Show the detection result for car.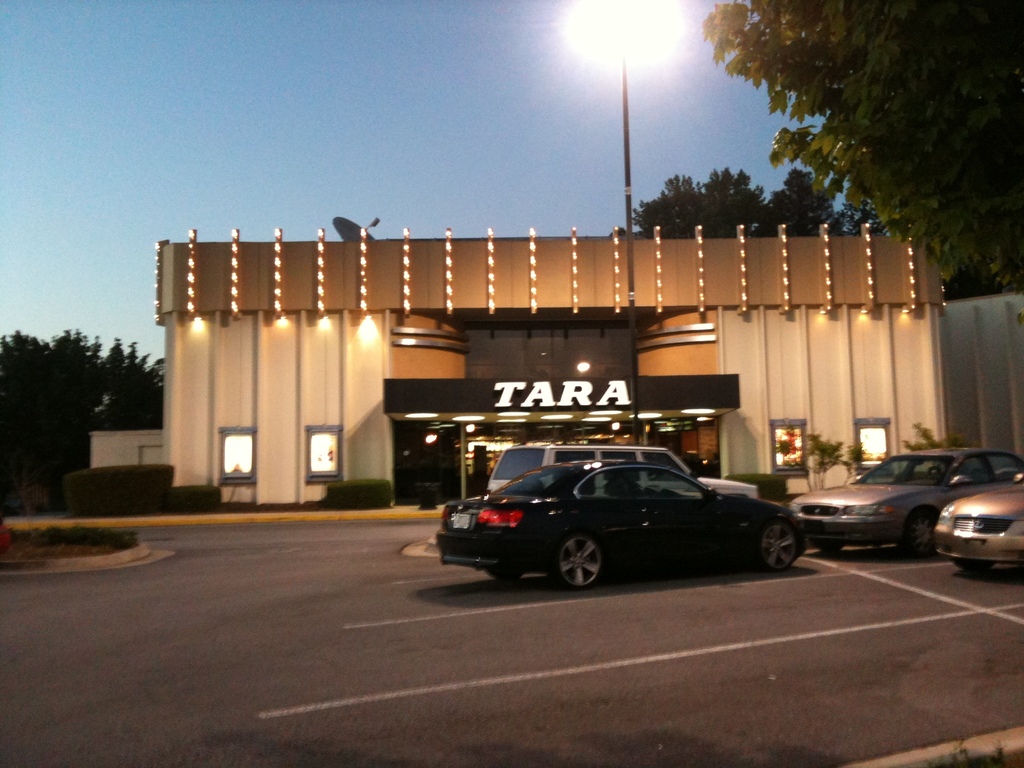
[932,481,1023,581].
